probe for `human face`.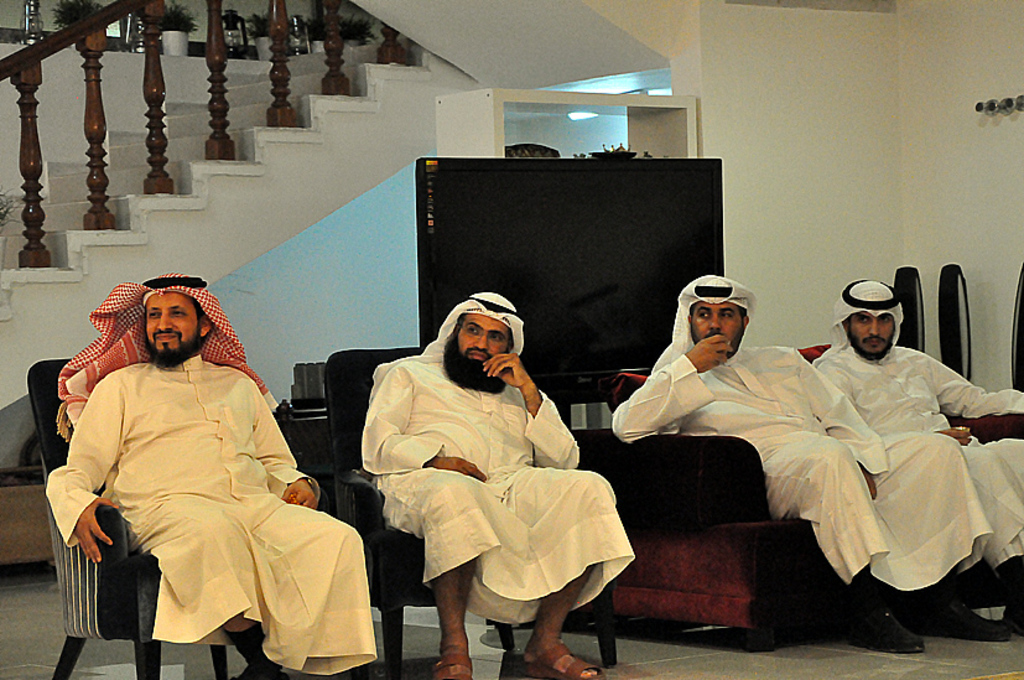
Probe result: rect(849, 310, 894, 355).
